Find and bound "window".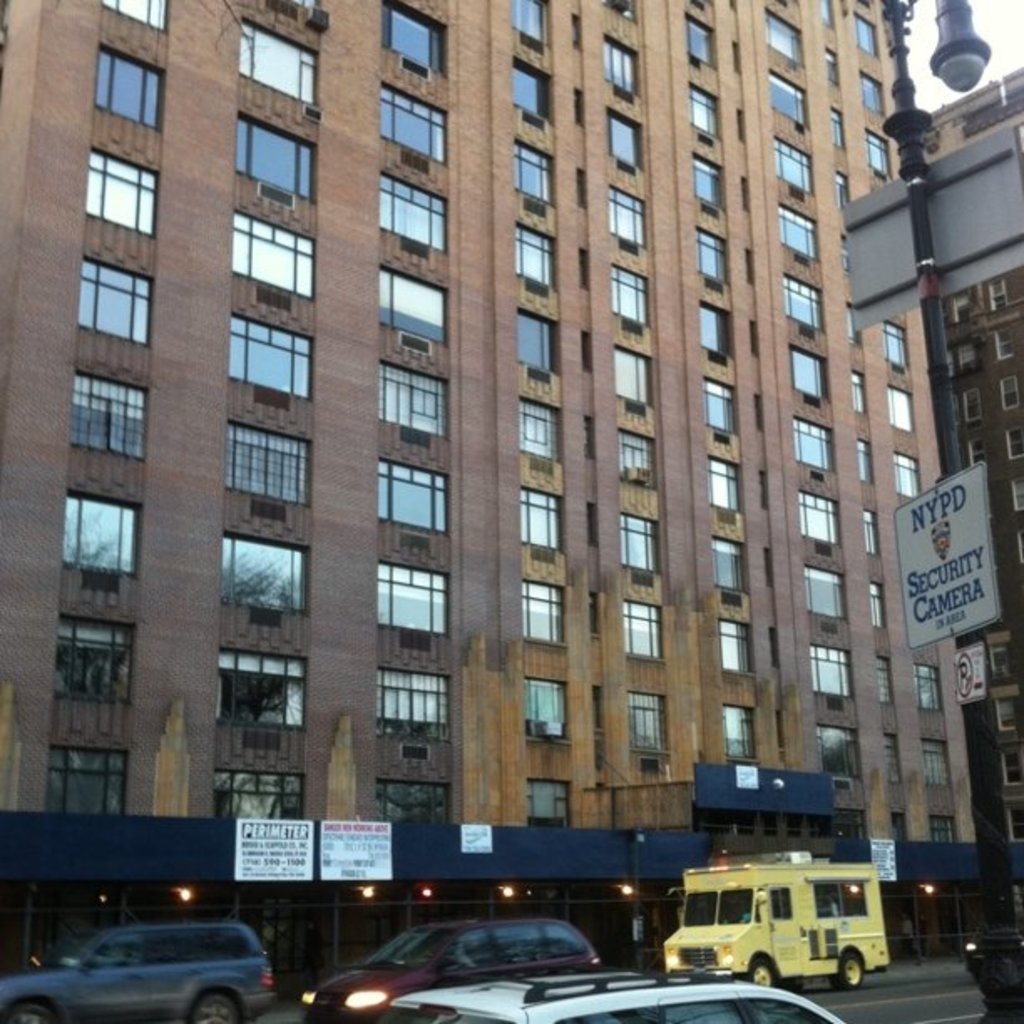
Bound: 768,13,812,64.
